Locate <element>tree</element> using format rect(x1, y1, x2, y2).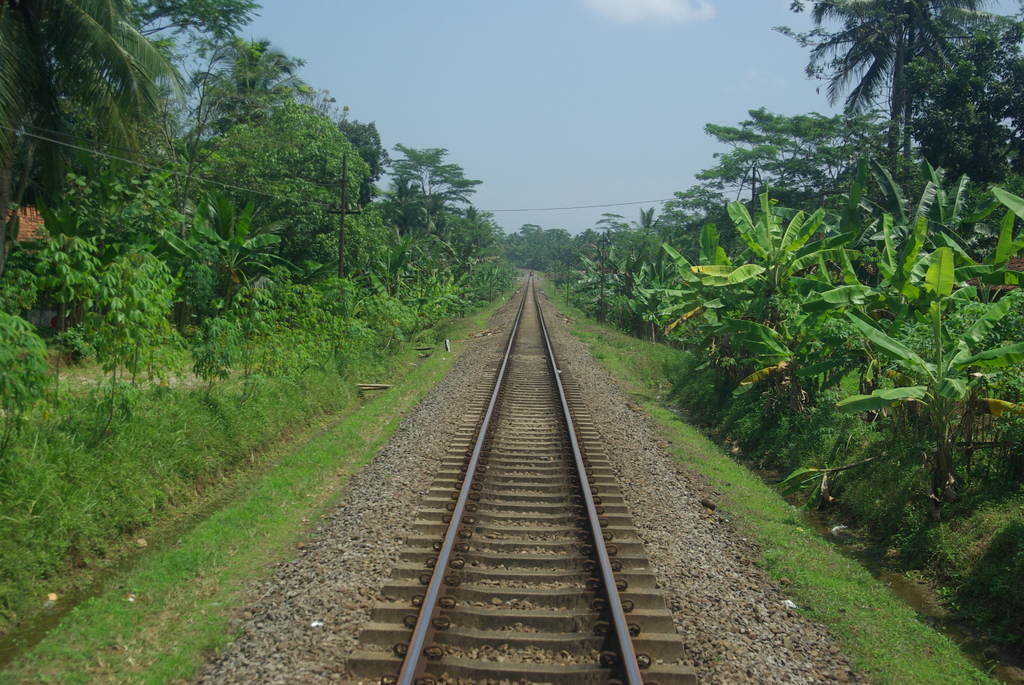
rect(845, 169, 972, 412).
